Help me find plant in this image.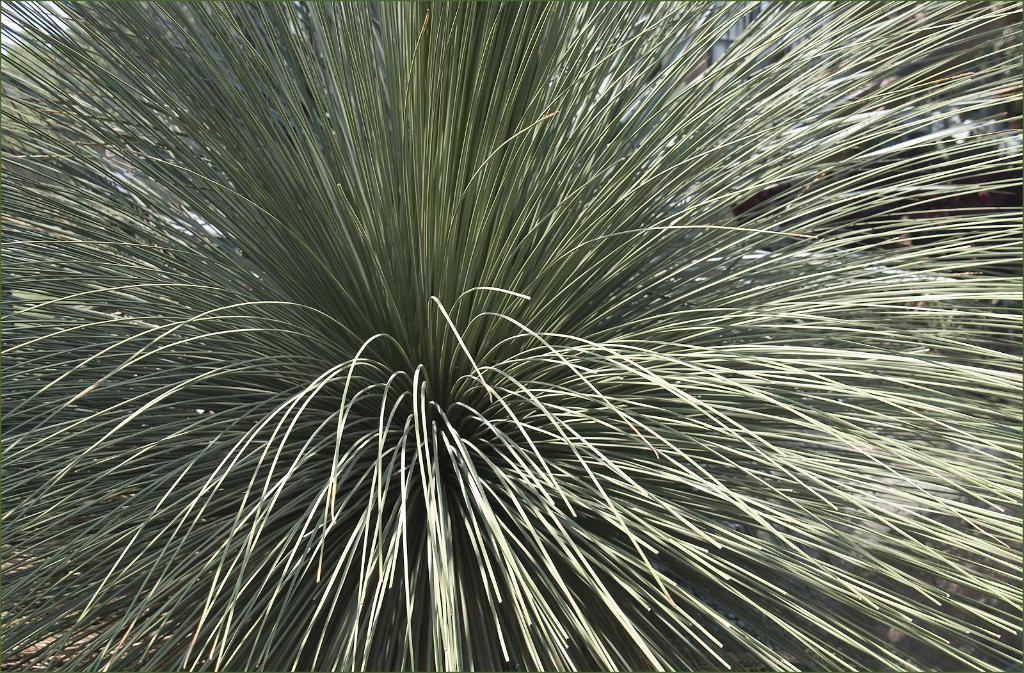
Found it: bbox(0, 0, 1023, 672).
